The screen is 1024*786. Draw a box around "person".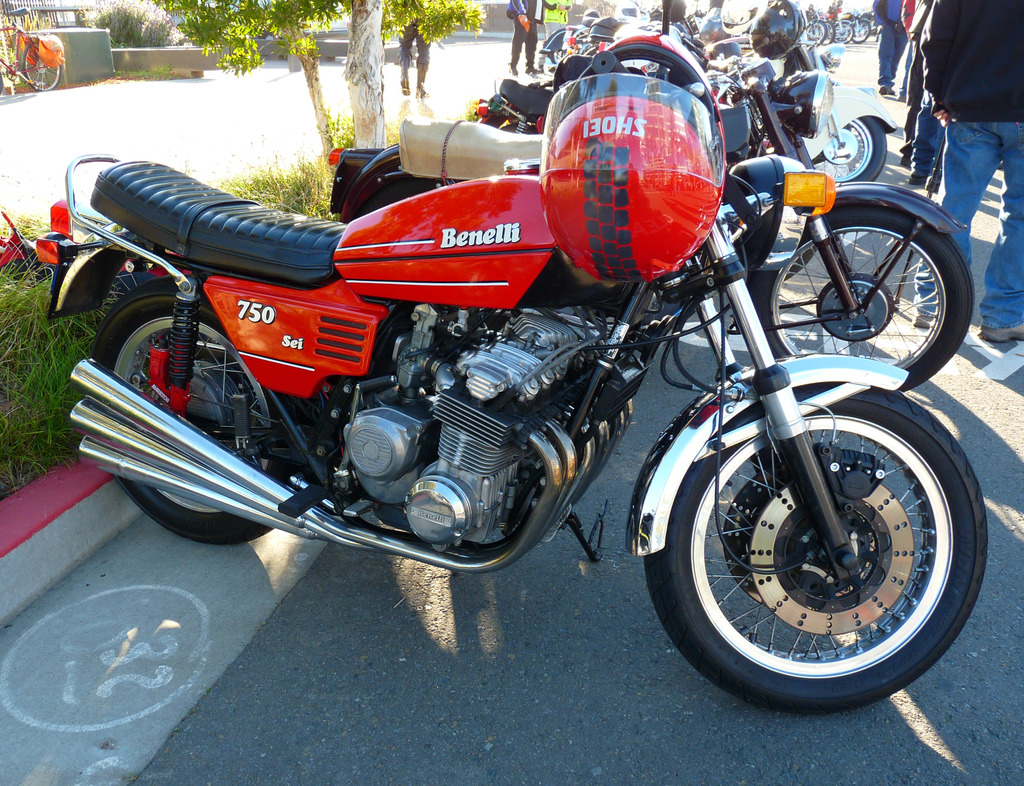
<bbox>694, 0, 732, 32</bbox>.
